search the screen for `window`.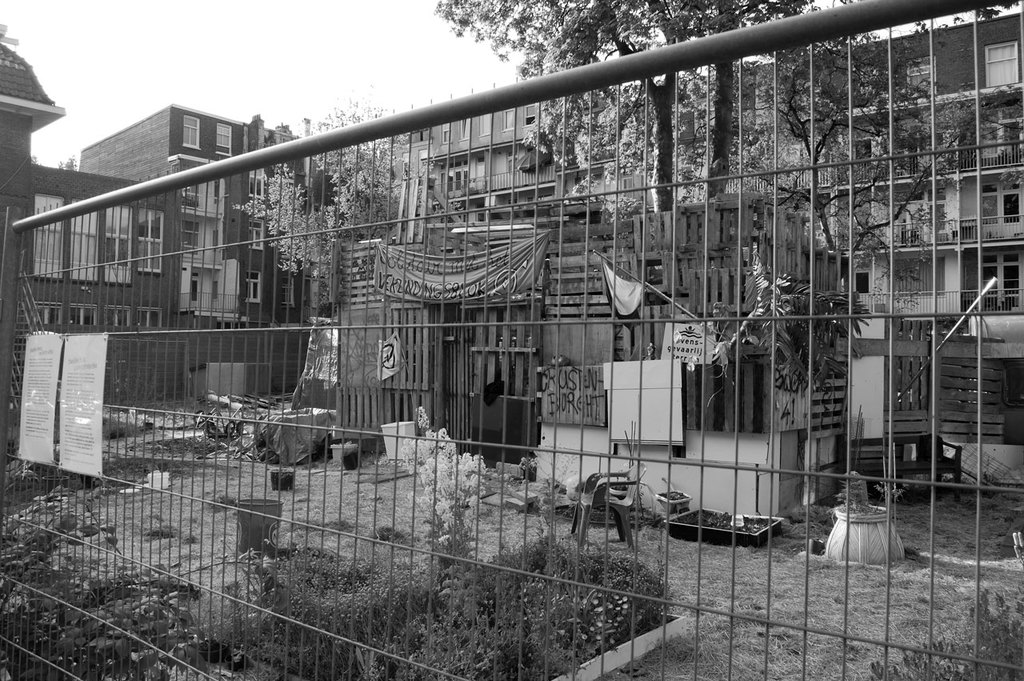
Found at <region>502, 109, 514, 133</region>.
